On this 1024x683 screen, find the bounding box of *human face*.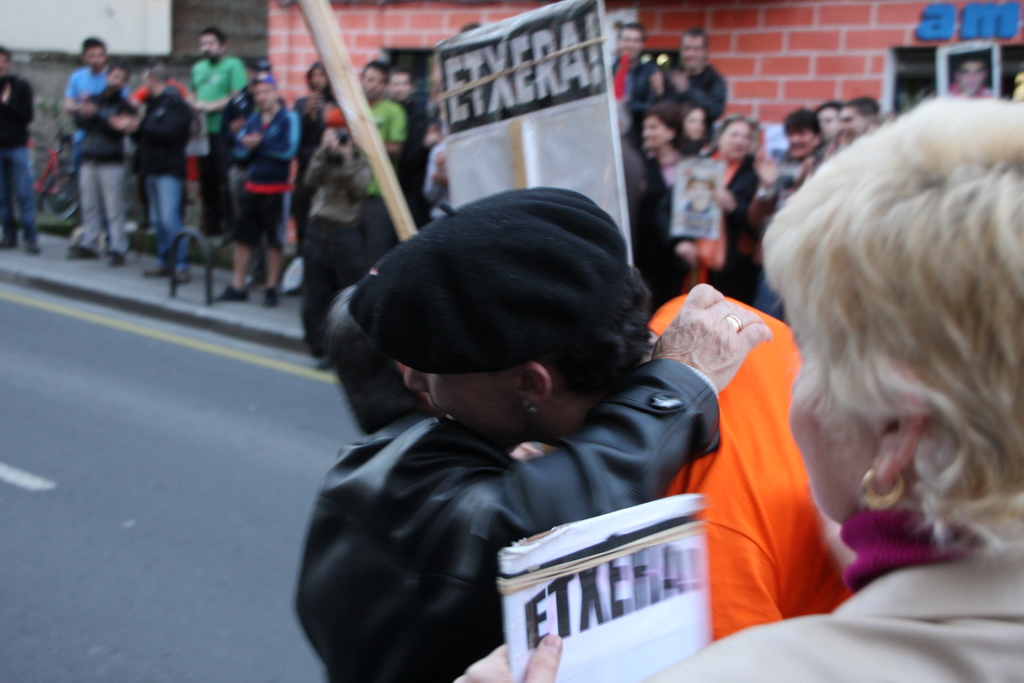
Bounding box: l=308, t=68, r=328, b=86.
